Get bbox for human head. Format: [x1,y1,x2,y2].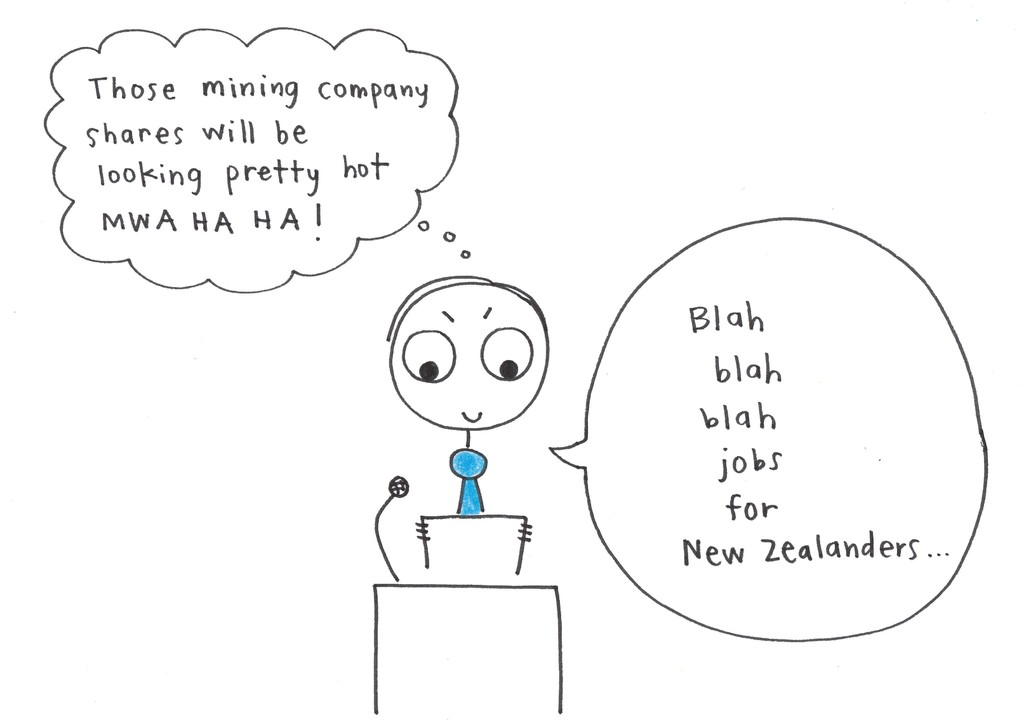
[387,273,547,430].
